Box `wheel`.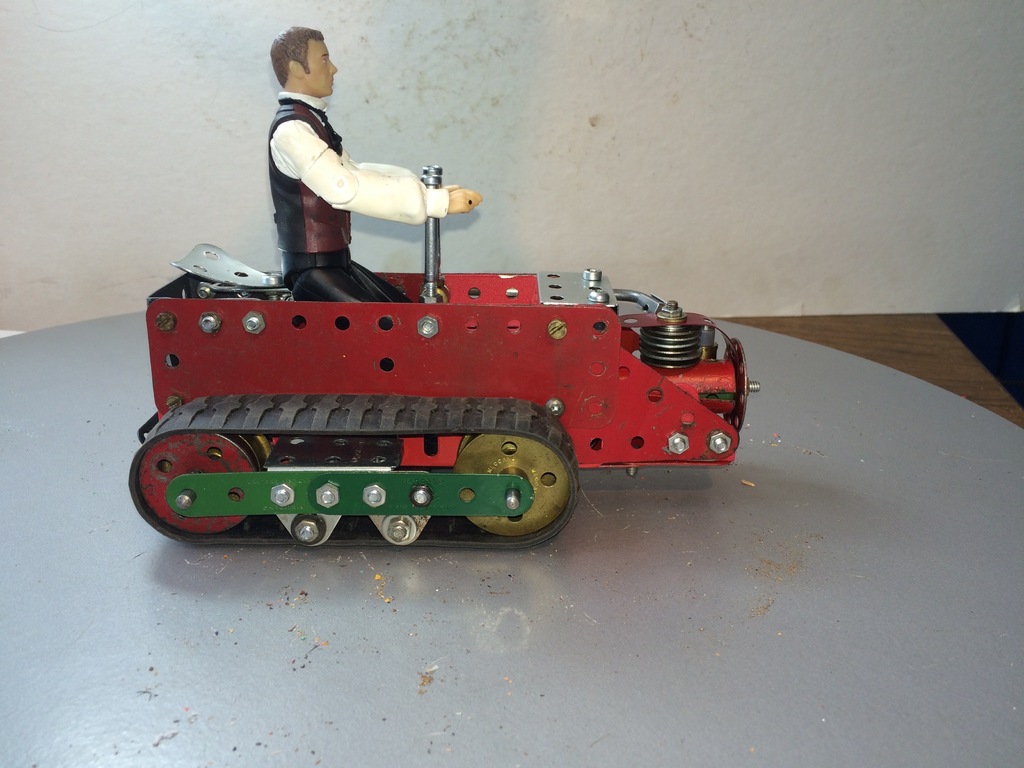
pyautogui.locateOnScreen(140, 429, 272, 535).
